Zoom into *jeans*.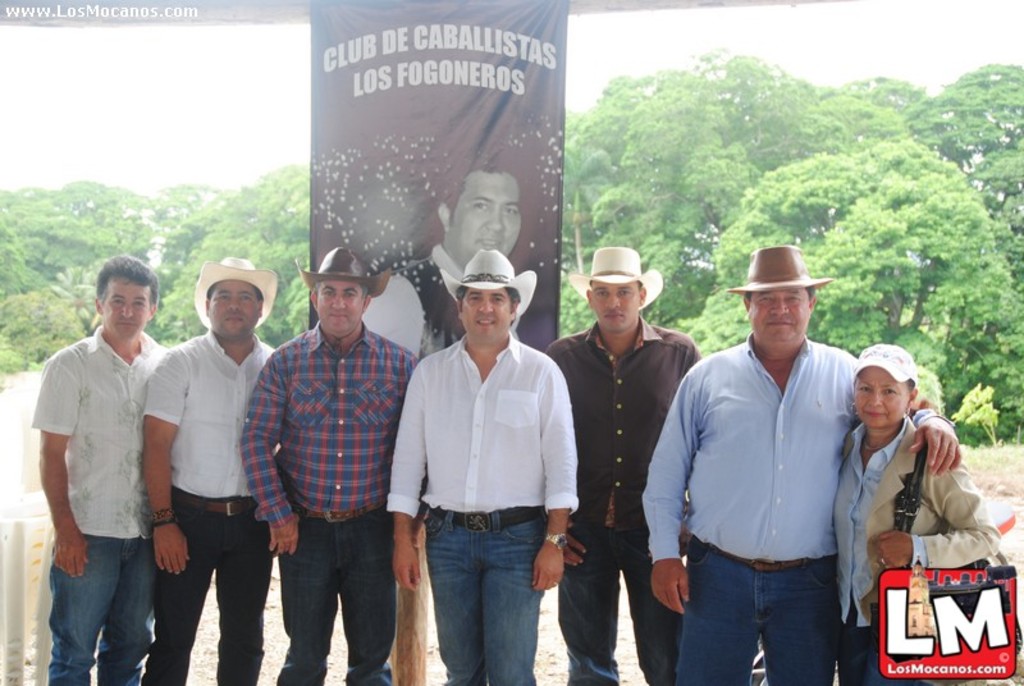
Zoom target: <bbox>52, 535, 156, 685</bbox>.
